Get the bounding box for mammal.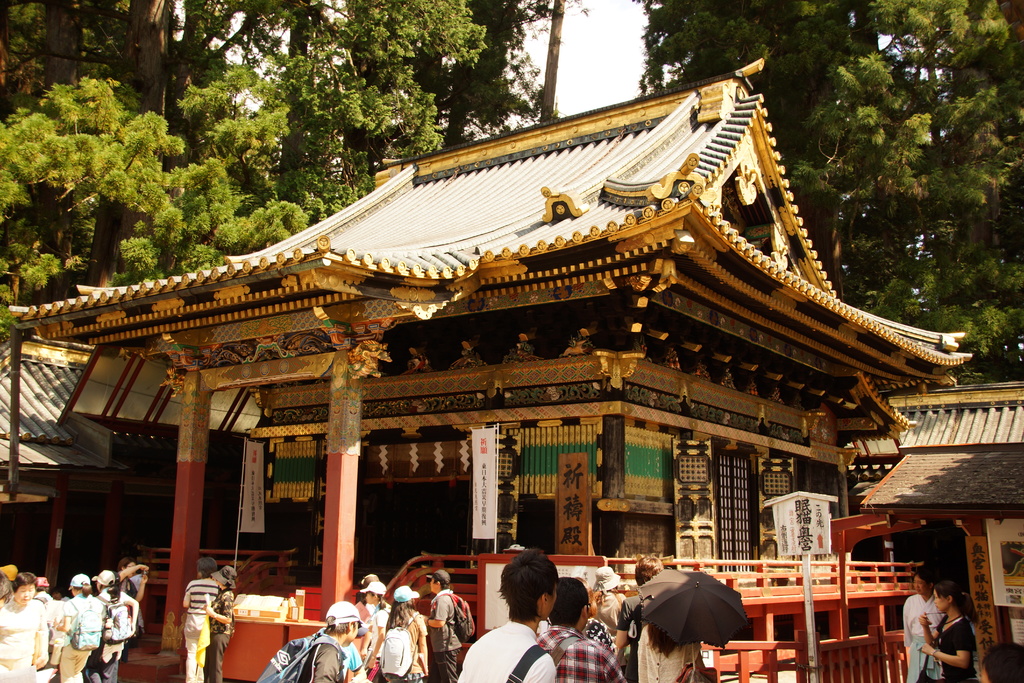
locate(182, 555, 225, 682).
